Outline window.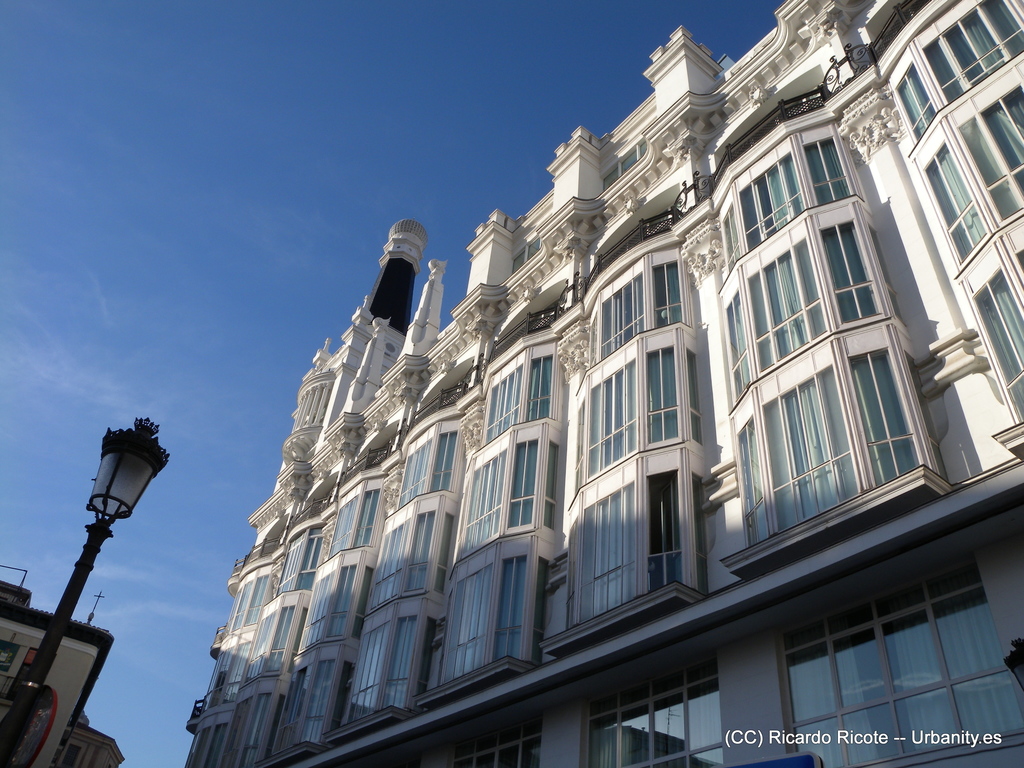
Outline: 265,648,337,760.
